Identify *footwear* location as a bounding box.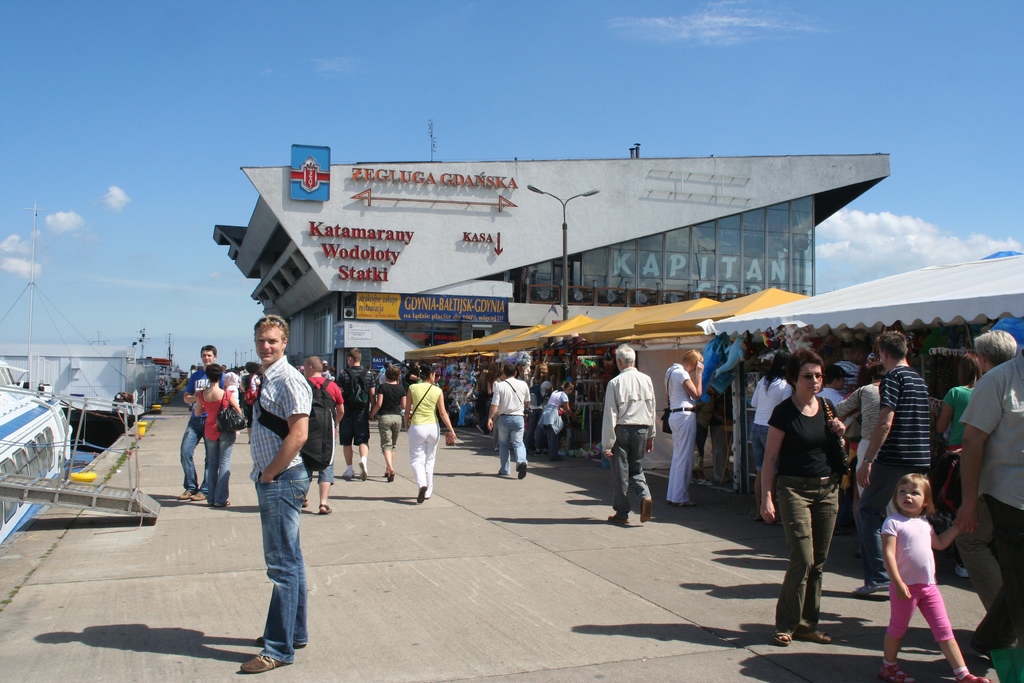
box=[342, 467, 356, 482].
